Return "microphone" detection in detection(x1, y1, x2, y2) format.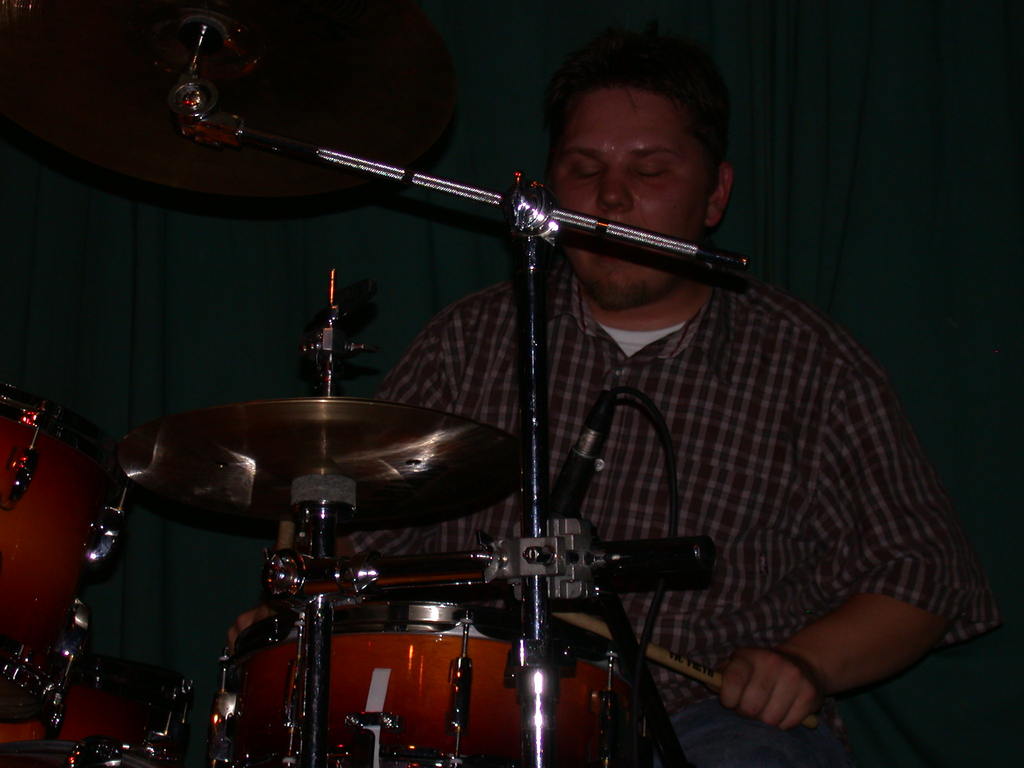
detection(542, 394, 624, 520).
